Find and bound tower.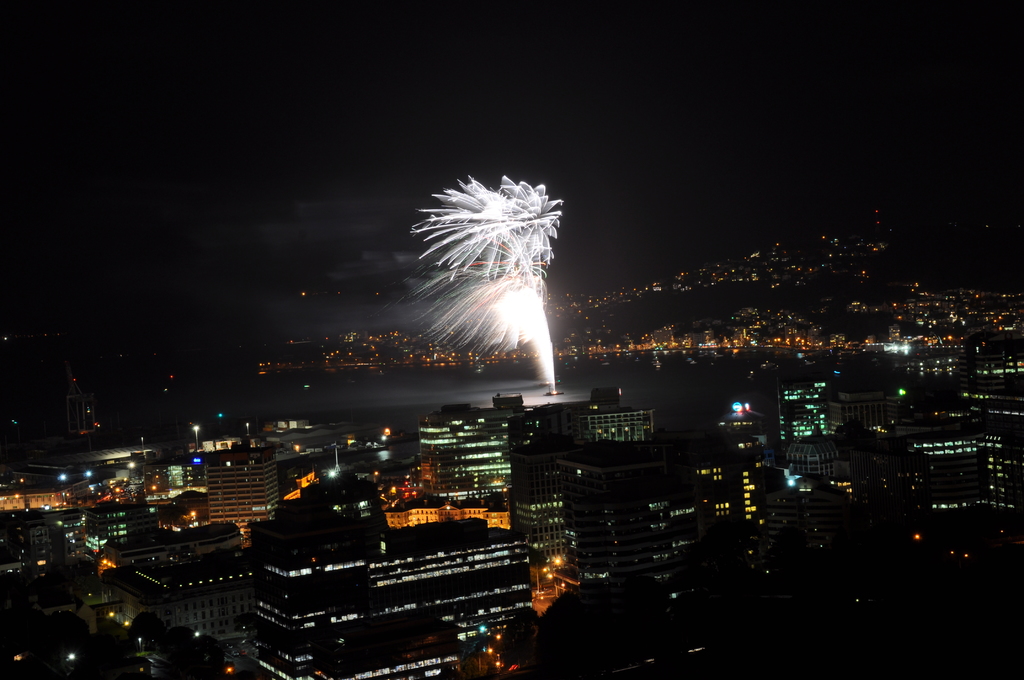
Bound: bbox=[515, 460, 580, 594].
